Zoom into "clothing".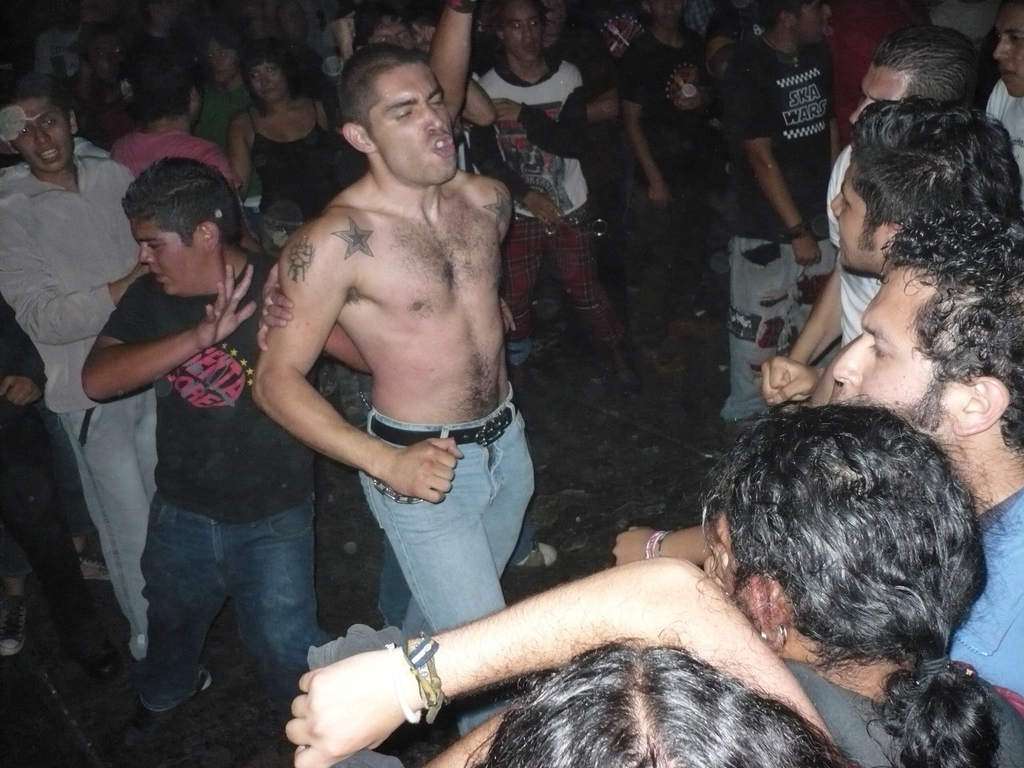
Zoom target: [left=518, top=76, right=690, bottom=310].
